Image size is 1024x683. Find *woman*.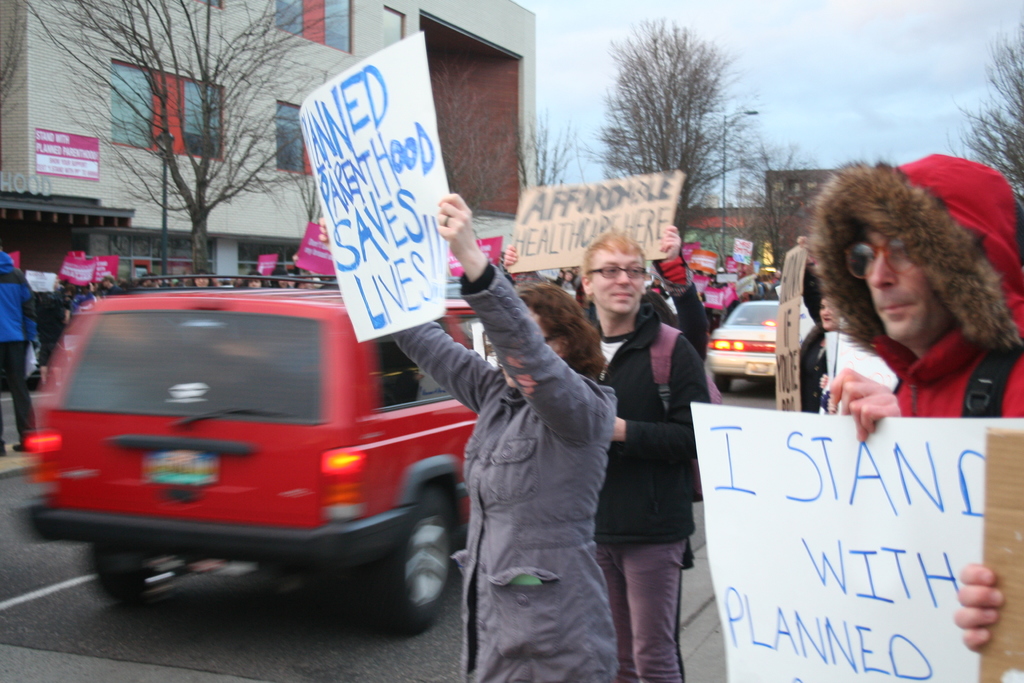
bbox(793, 238, 849, 409).
